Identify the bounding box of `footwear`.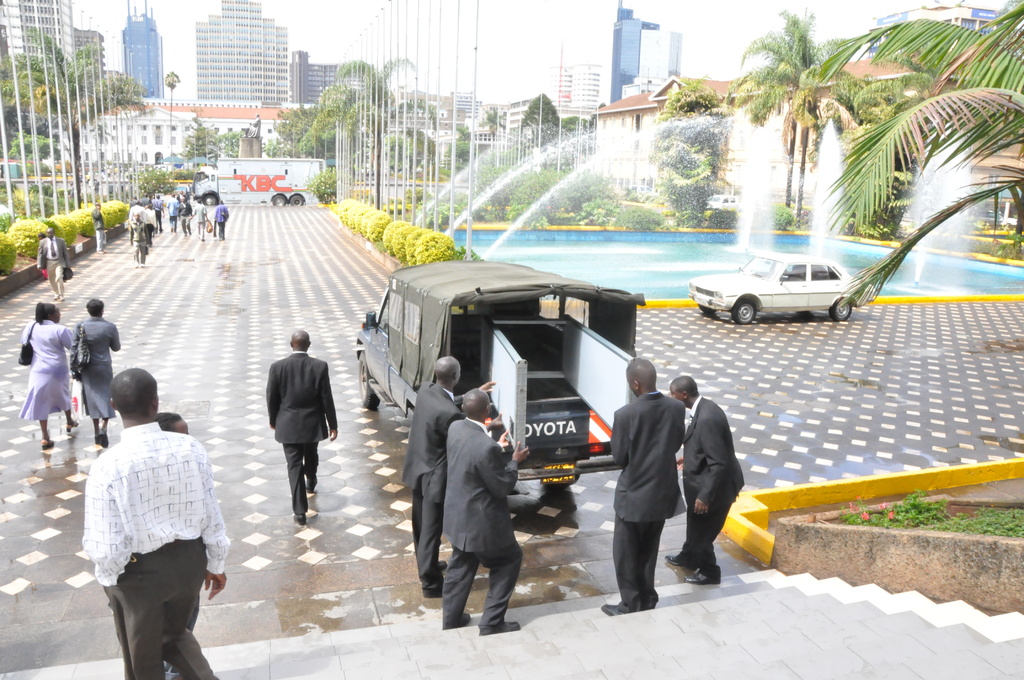
<bbox>676, 569, 716, 582</bbox>.
